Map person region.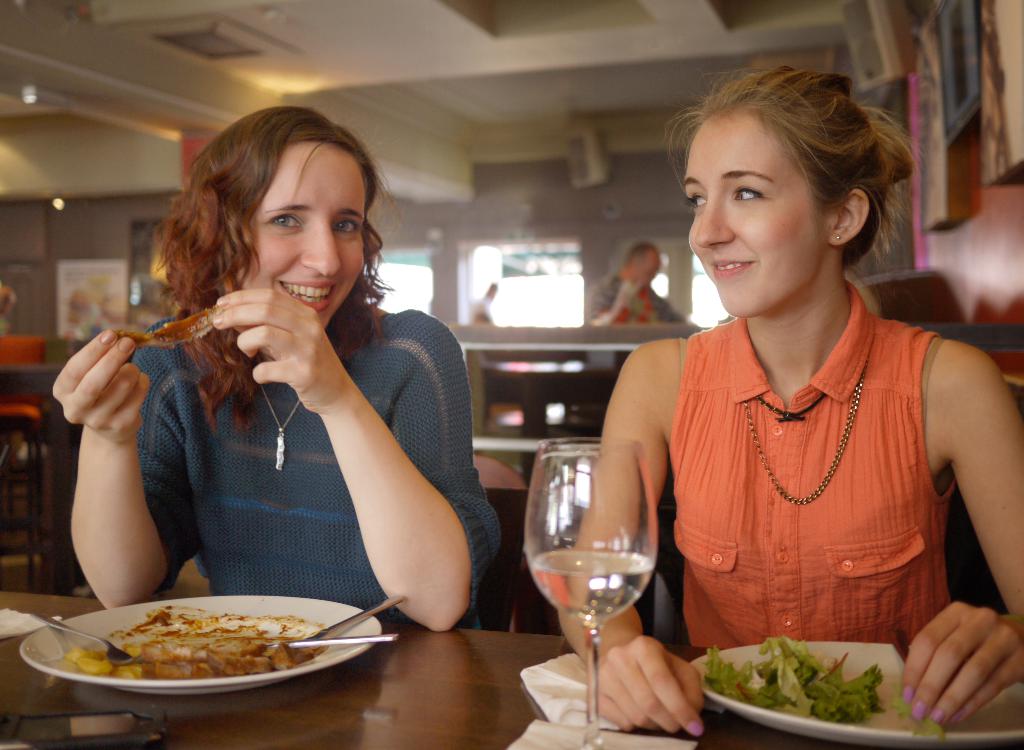
Mapped to detection(556, 67, 1023, 737).
